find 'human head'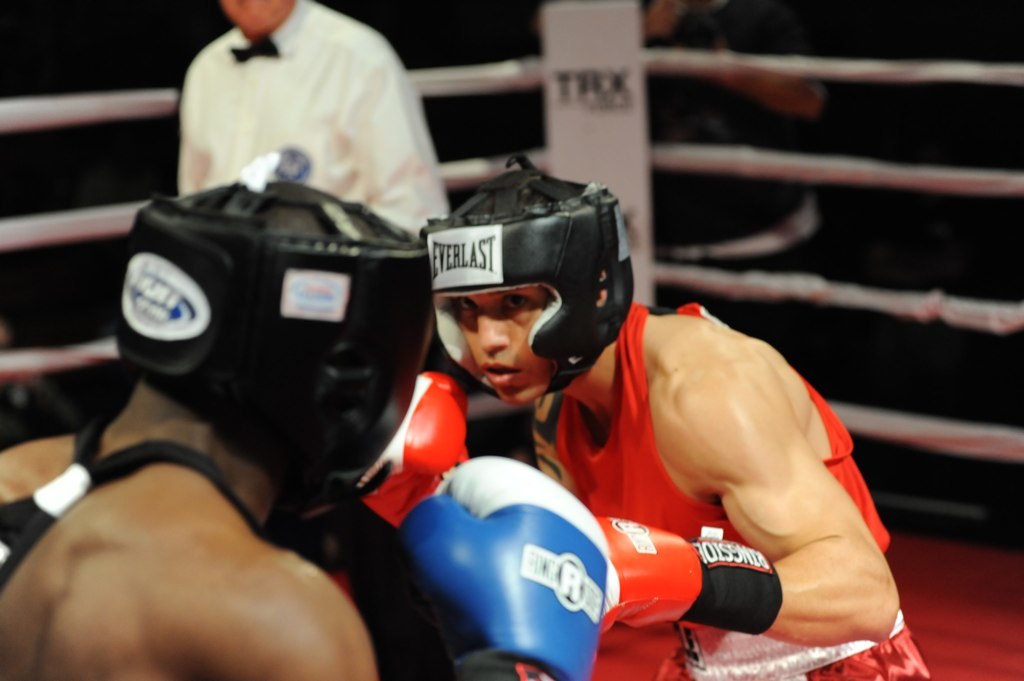
l=223, t=0, r=290, b=33
